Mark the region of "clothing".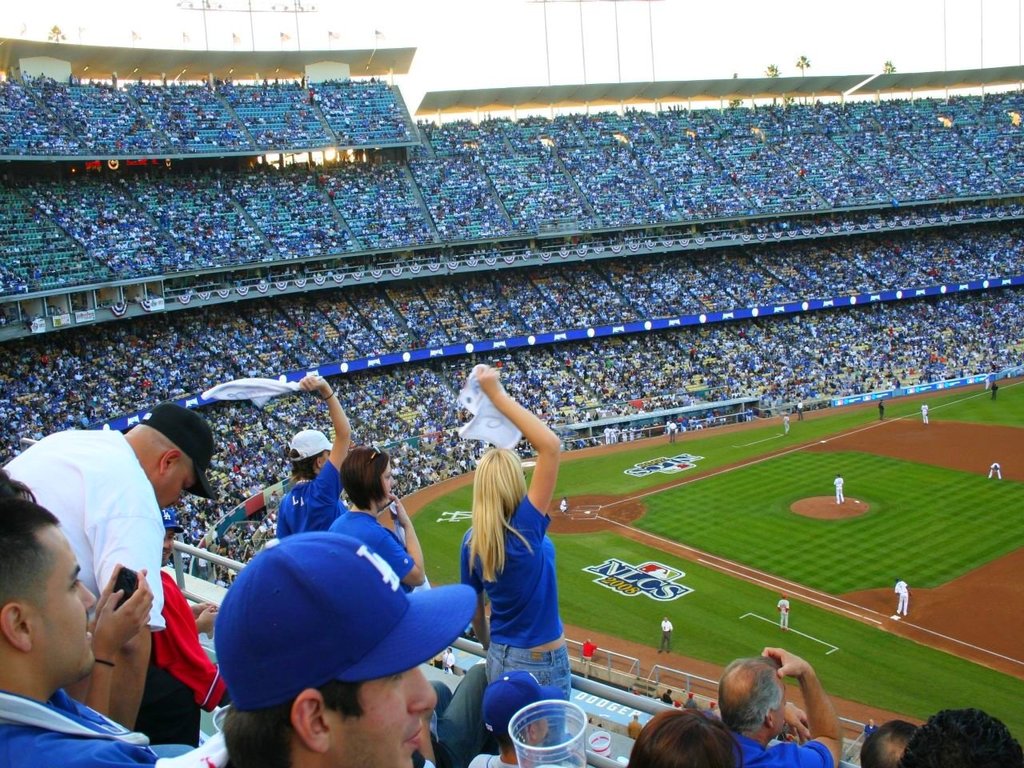
Region: {"x1": 0, "y1": 692, "x2": 157, "y2": 767}.
